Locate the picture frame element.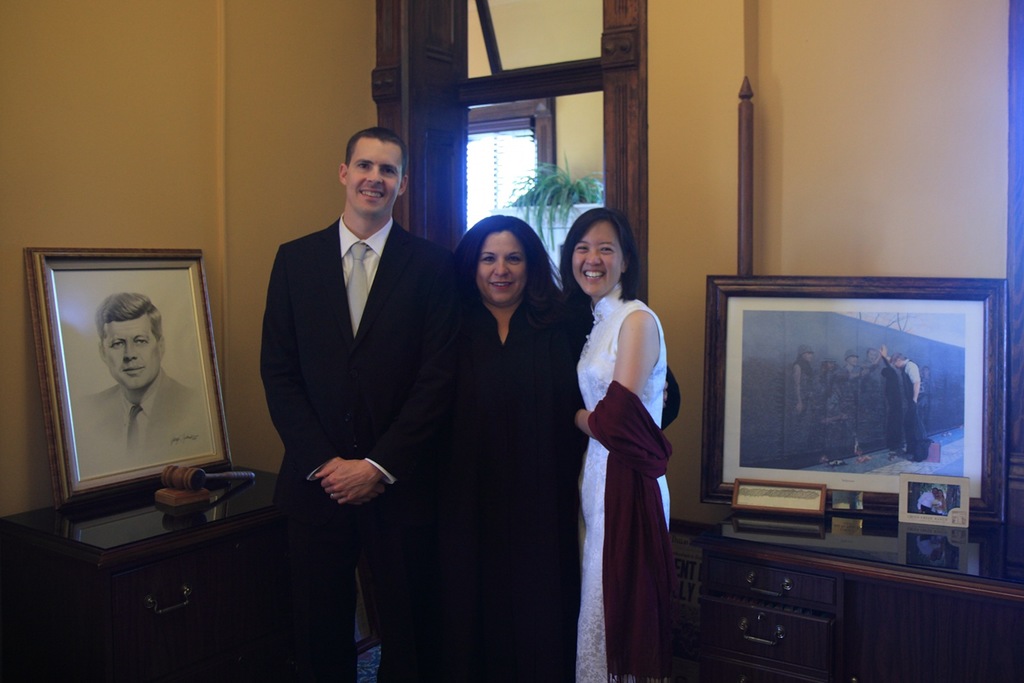
Element bbox: BBox(22, 246, 234, 510).
